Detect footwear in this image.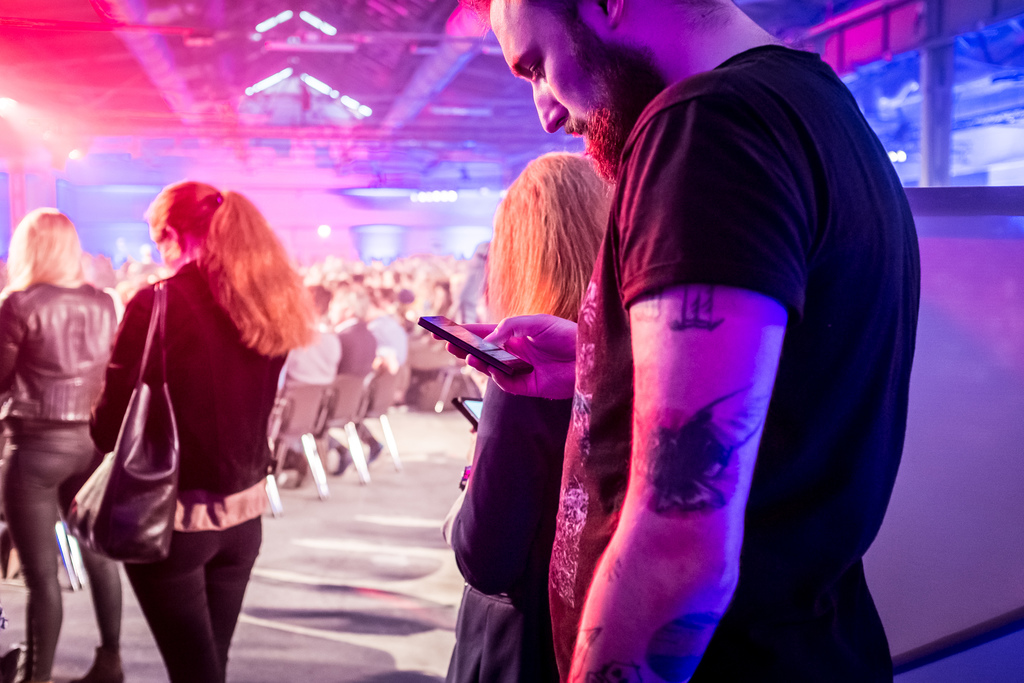
Detection: pyautogui.locateOnScreen(365, 440, 380, 465).
